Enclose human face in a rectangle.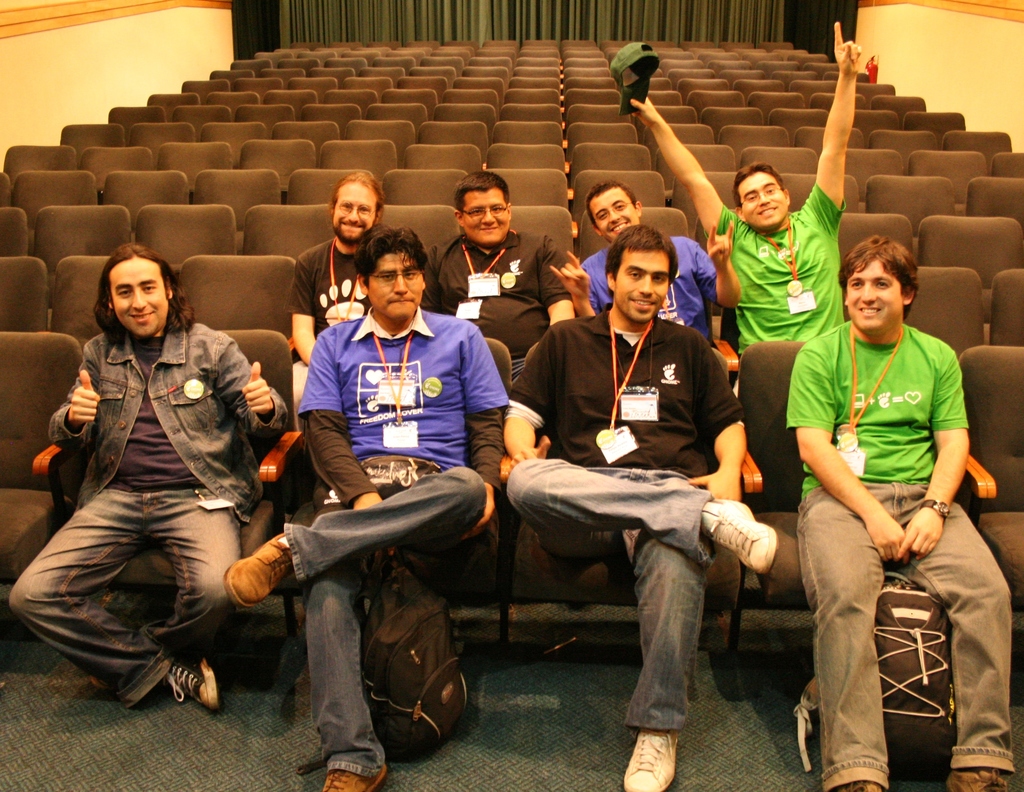
select_region(740, 170, 785, 225).
